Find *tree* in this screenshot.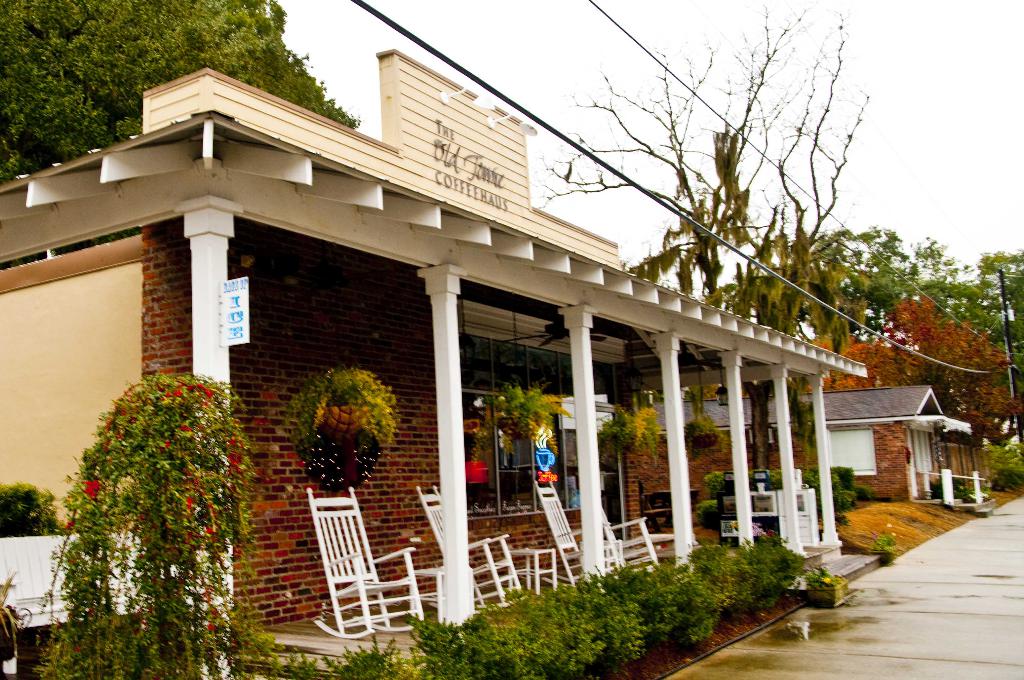
The bounding box for *tree* is select_region(0, 0, 353, 188).
